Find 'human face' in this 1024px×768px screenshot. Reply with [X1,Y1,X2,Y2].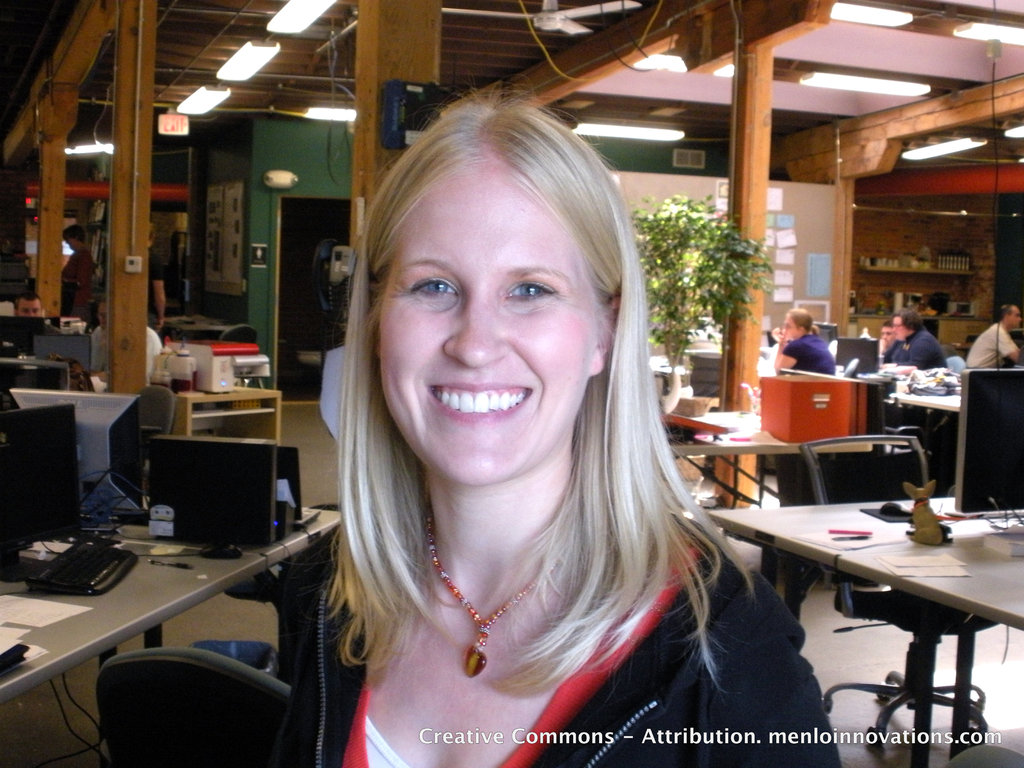
[888,315,906,340].
